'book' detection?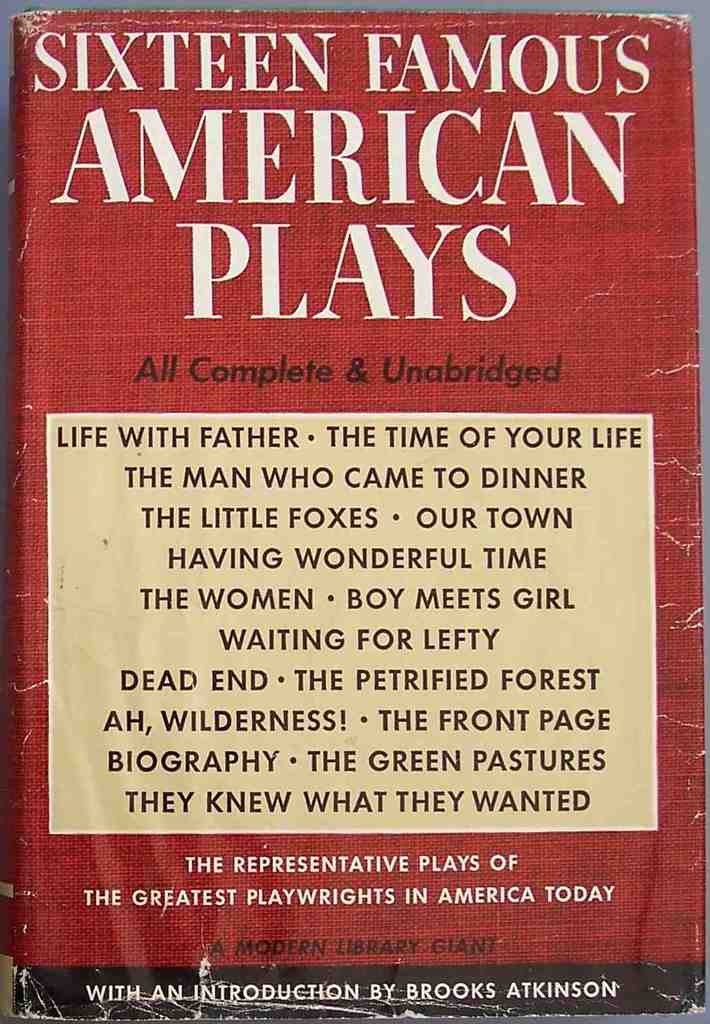
Rect(0, 10, 708, 1017)
